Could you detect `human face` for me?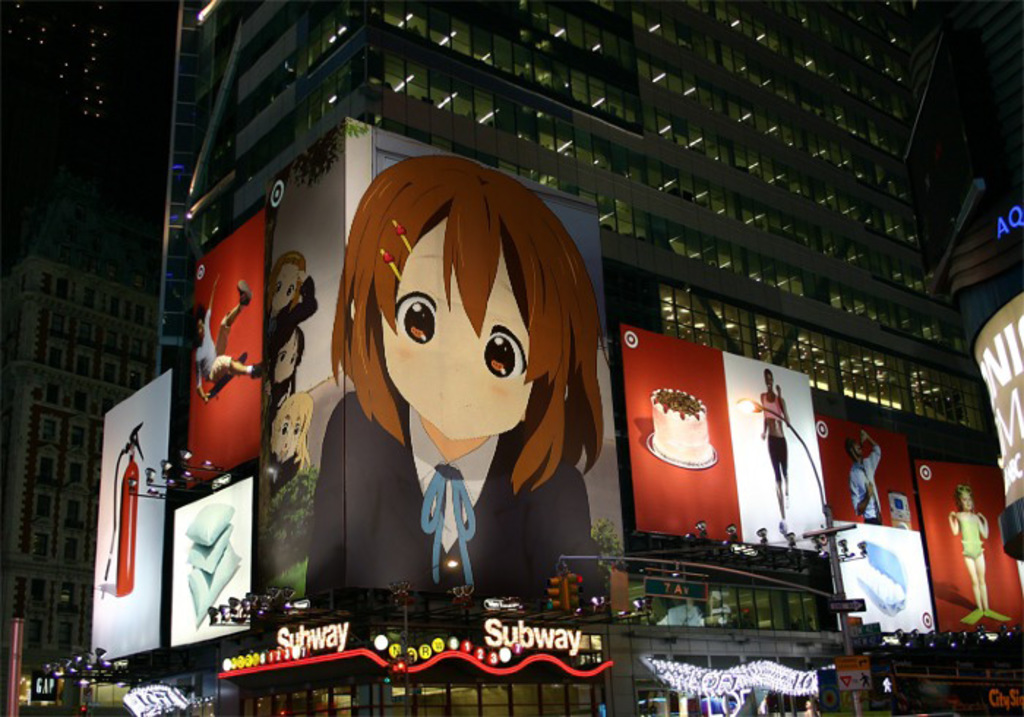
Detection result: Rect(850, 439, 863, 457).
